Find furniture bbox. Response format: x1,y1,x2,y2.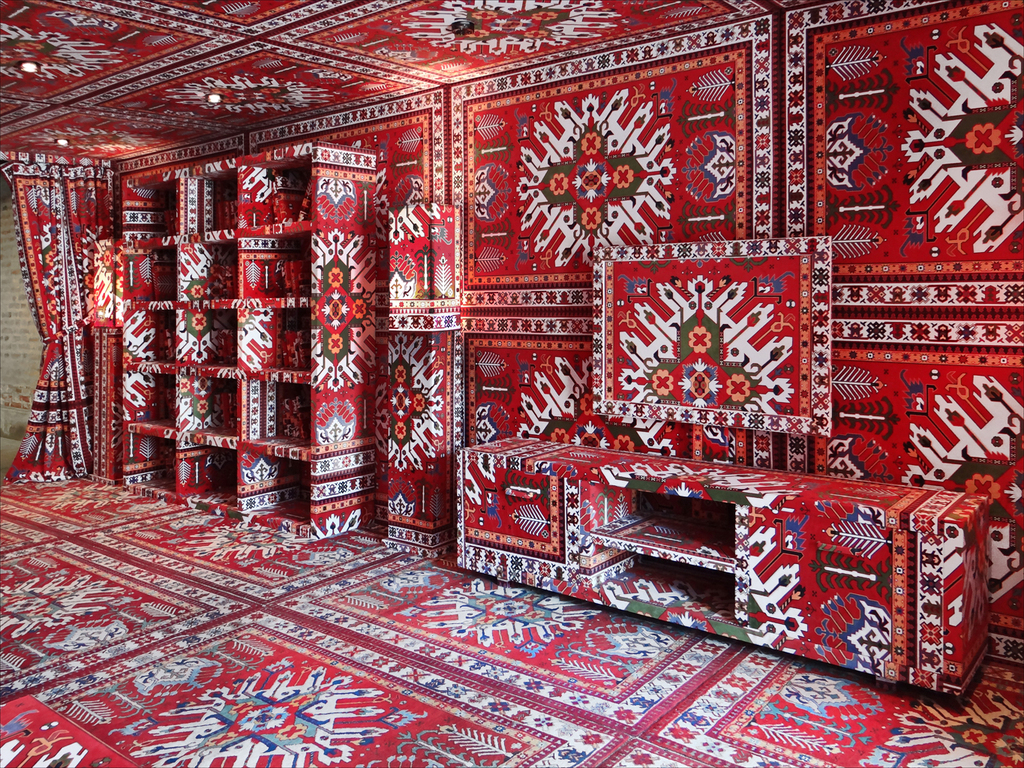
111,140,381,544.
